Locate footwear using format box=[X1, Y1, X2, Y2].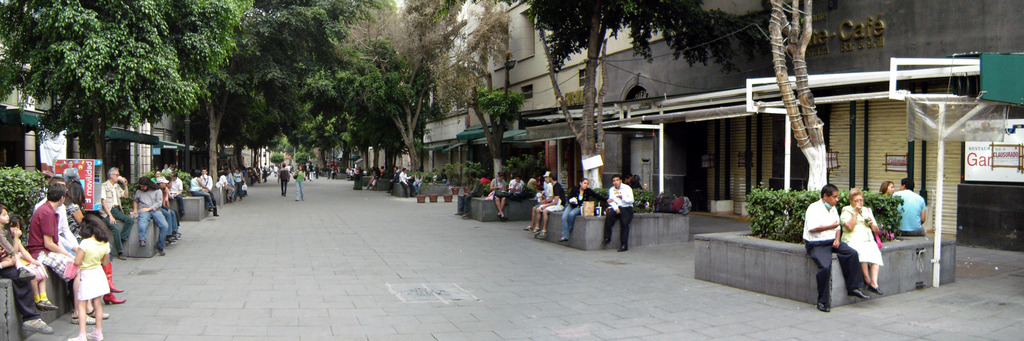
box=[37, 302, 60, 312].
